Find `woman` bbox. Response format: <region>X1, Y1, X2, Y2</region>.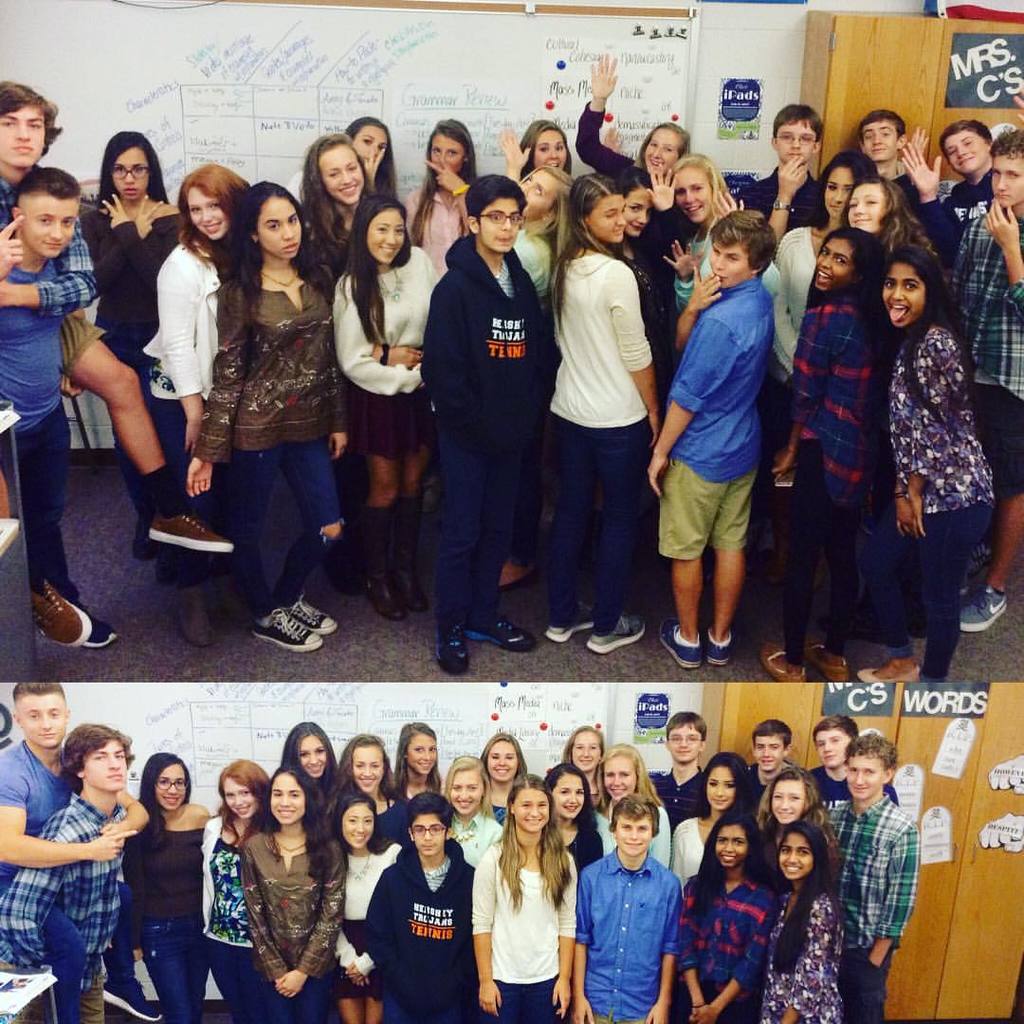
<region>233, 759, 345, 1022</region>.
